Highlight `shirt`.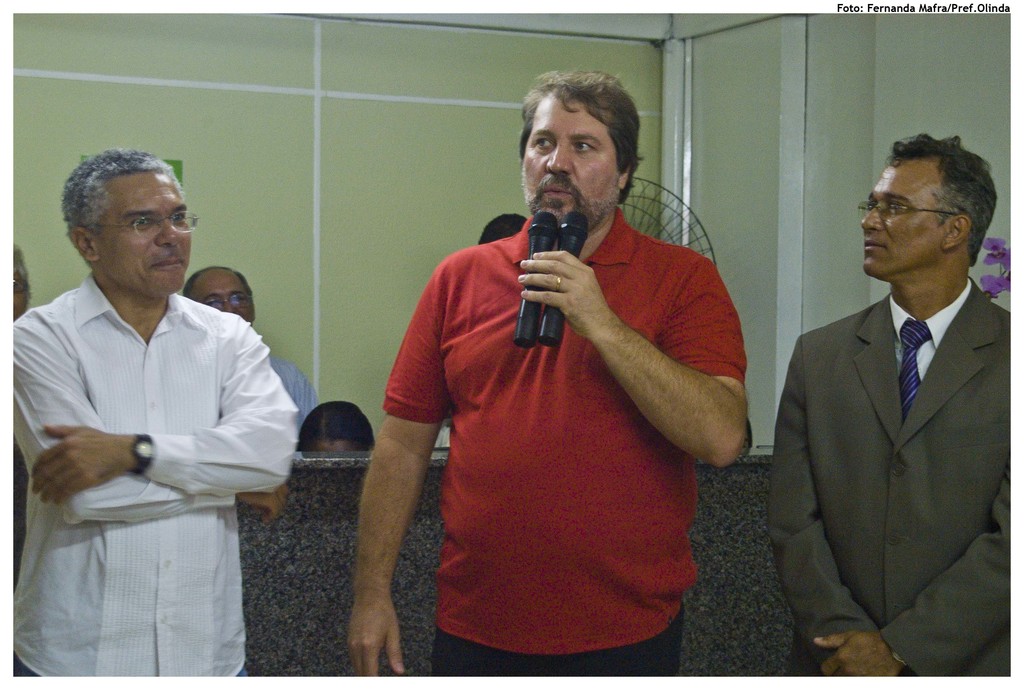
Highlighted region: Rect(354, 144, 731, 634).
